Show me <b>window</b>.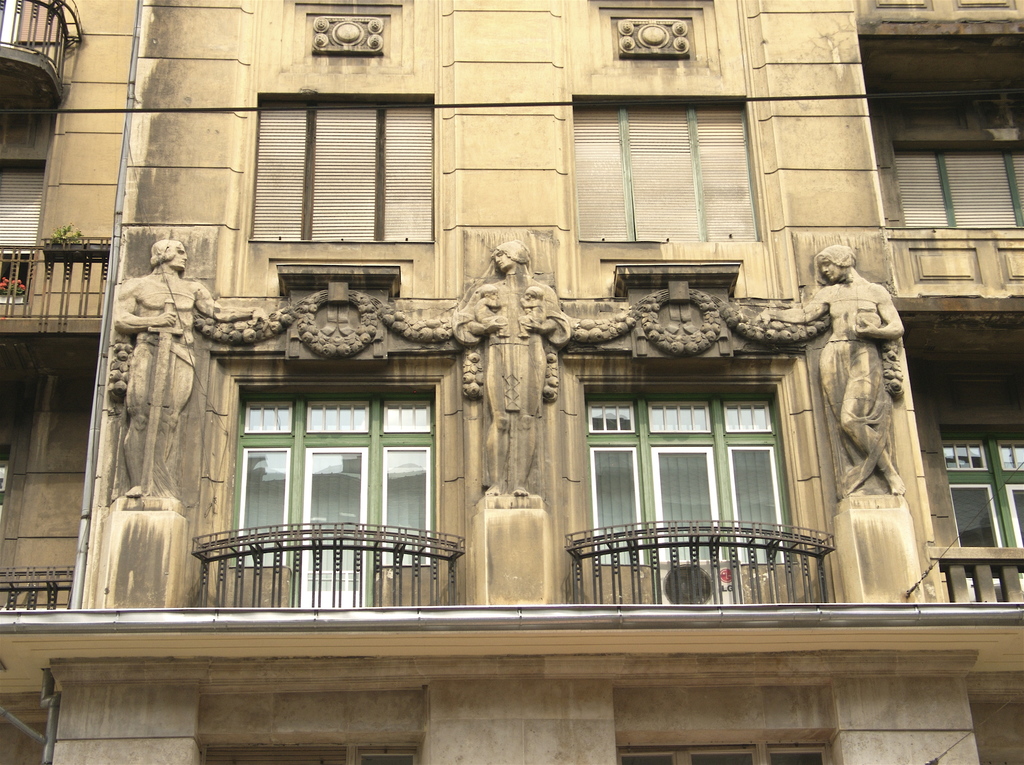
<b>window</b> is here: 616:744:835:764.
